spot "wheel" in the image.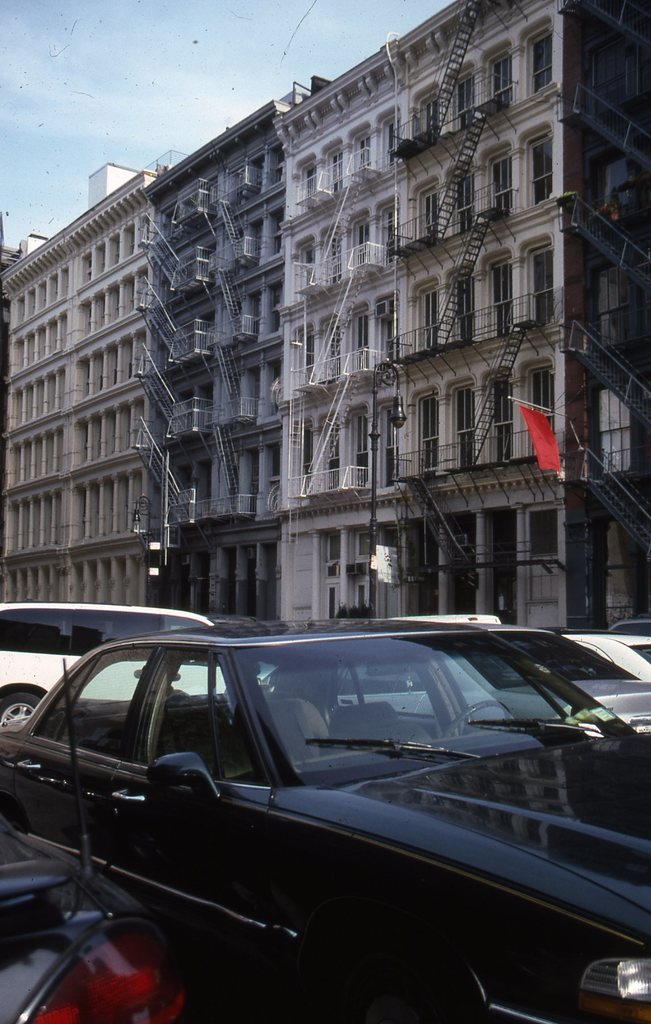
"wheel" found at <region>295, 947, 474, 1023</region>.
